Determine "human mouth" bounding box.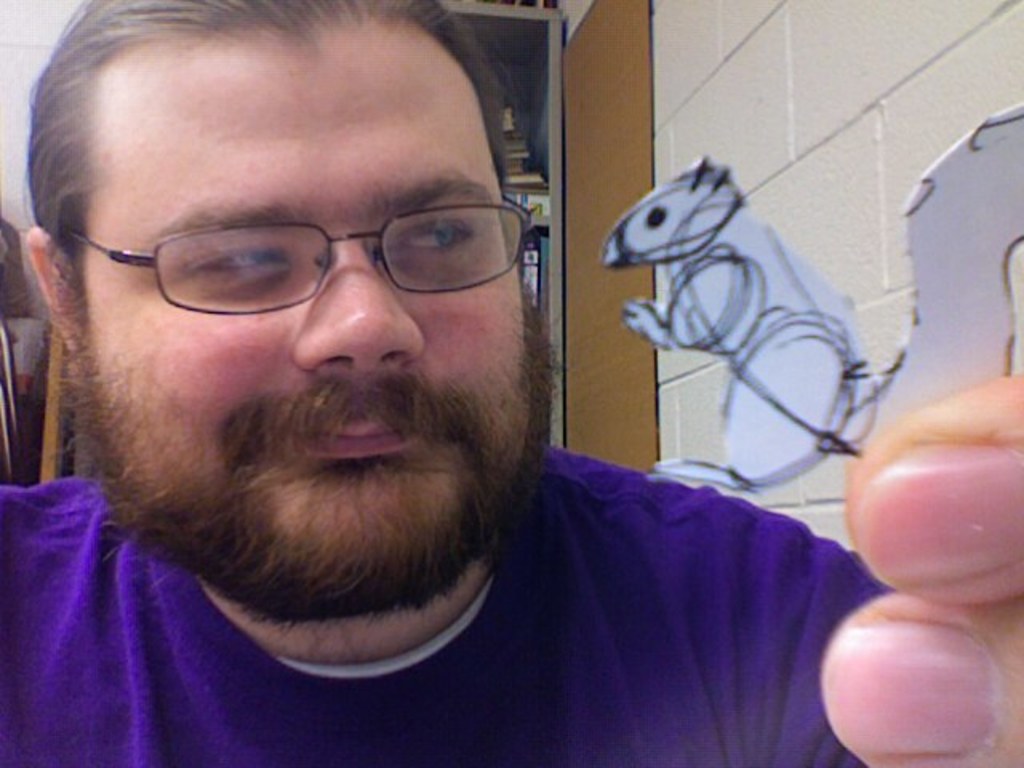
Determined: bbox=[274, 418, 422, 501].
